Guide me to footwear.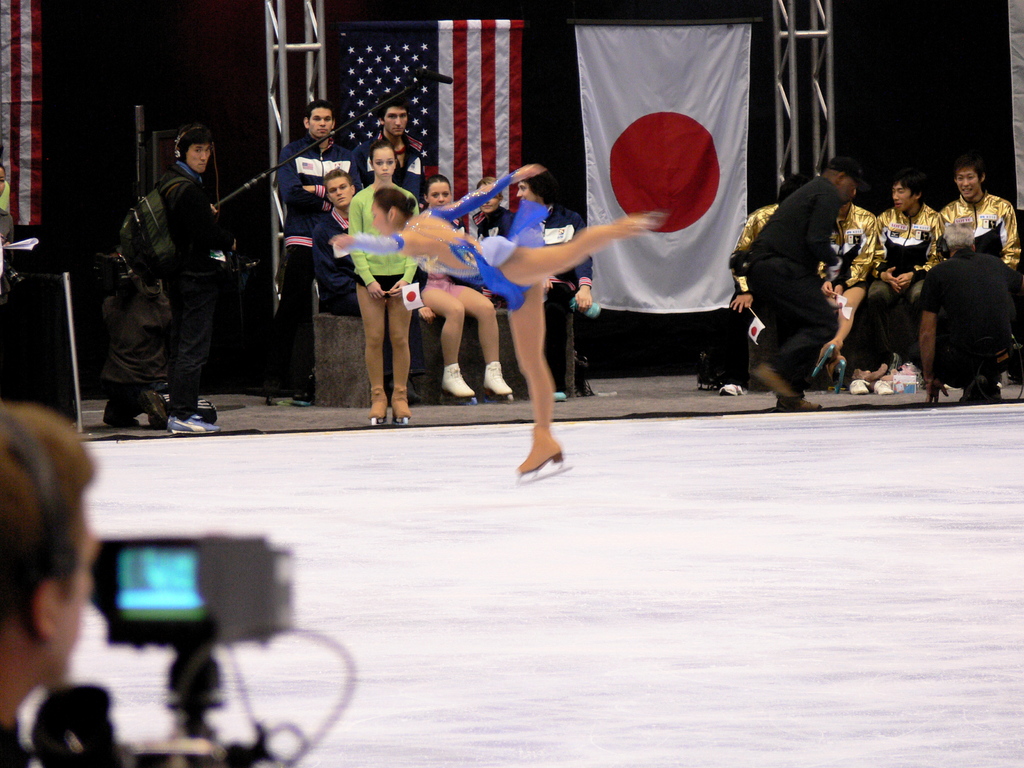
Guidance: left=442, top=362, right=477, bottom=397.
